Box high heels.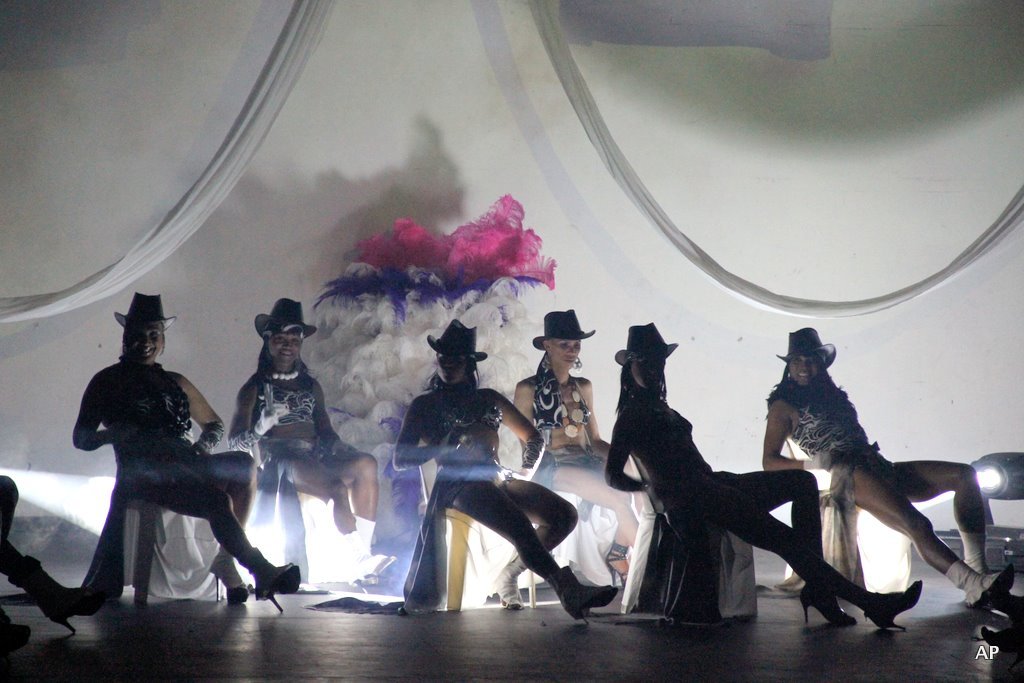
Rect(799, 586, 856, 625).
